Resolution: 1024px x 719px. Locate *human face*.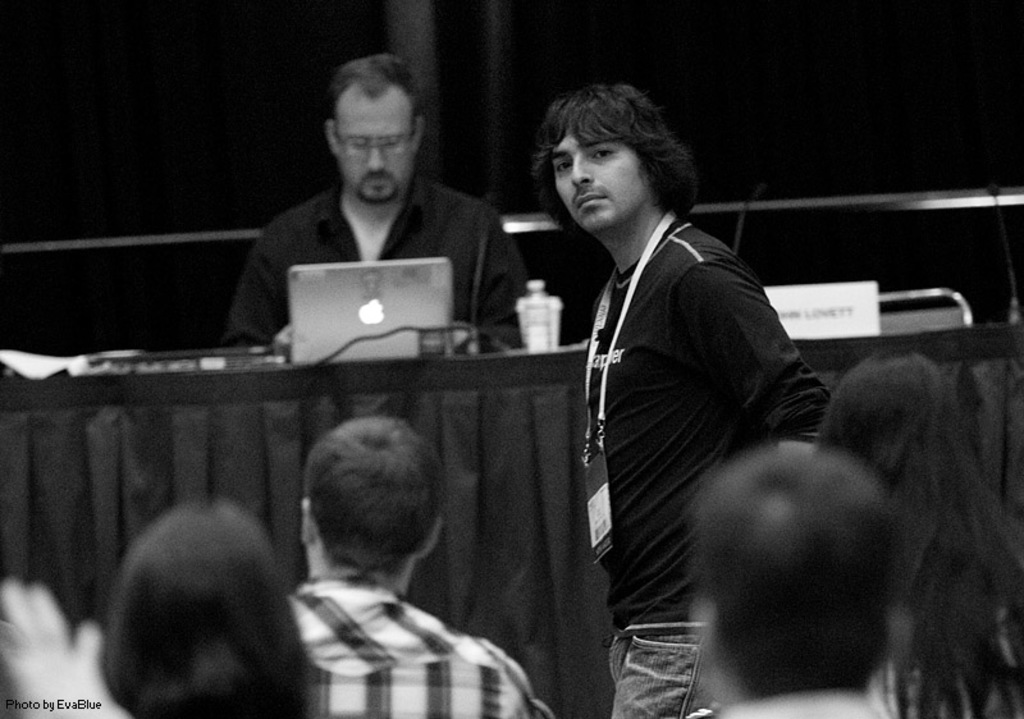
detection(333, 87, 413, 203).
